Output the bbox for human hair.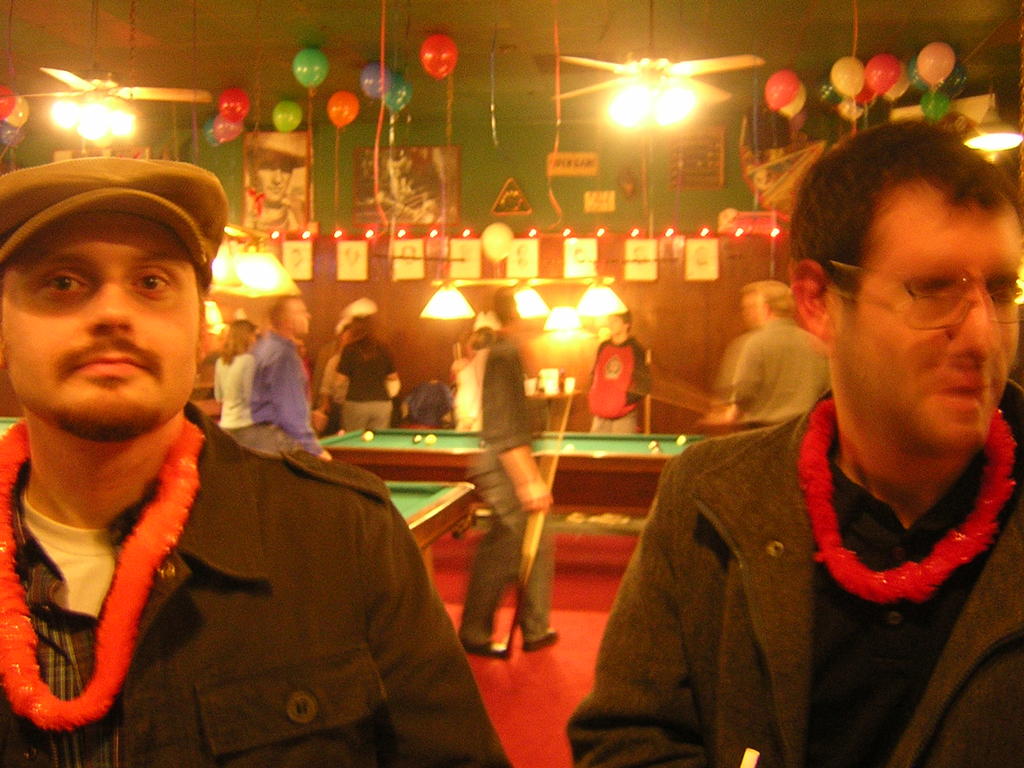
<box>758,276,797,316</box>.
